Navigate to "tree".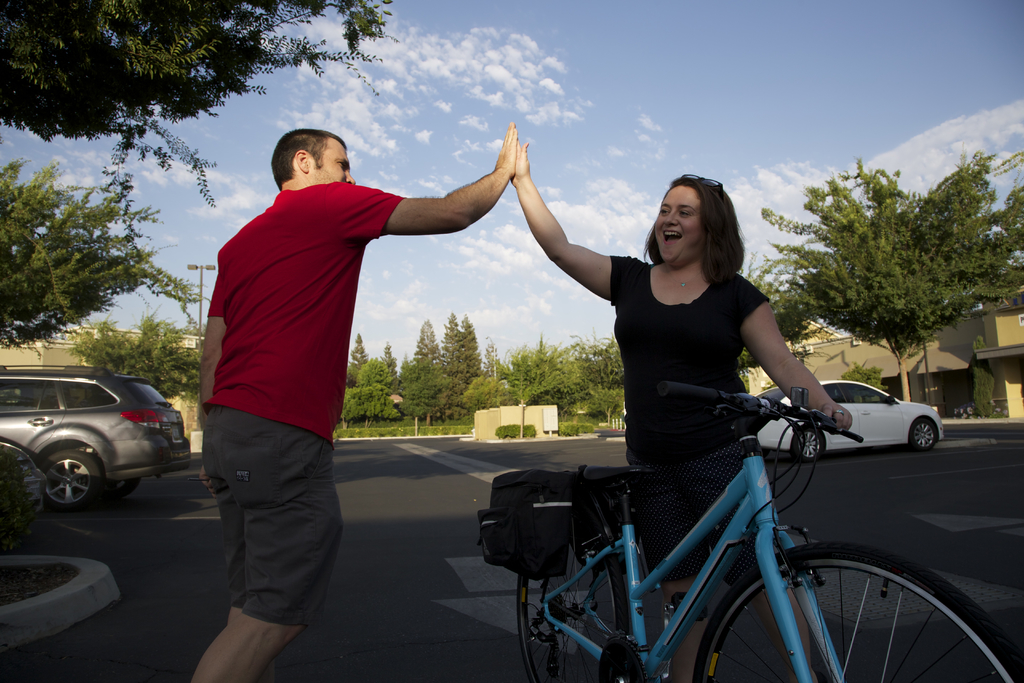
Navigation target: (x1=0, y1=0, x2=403, y2=211).
